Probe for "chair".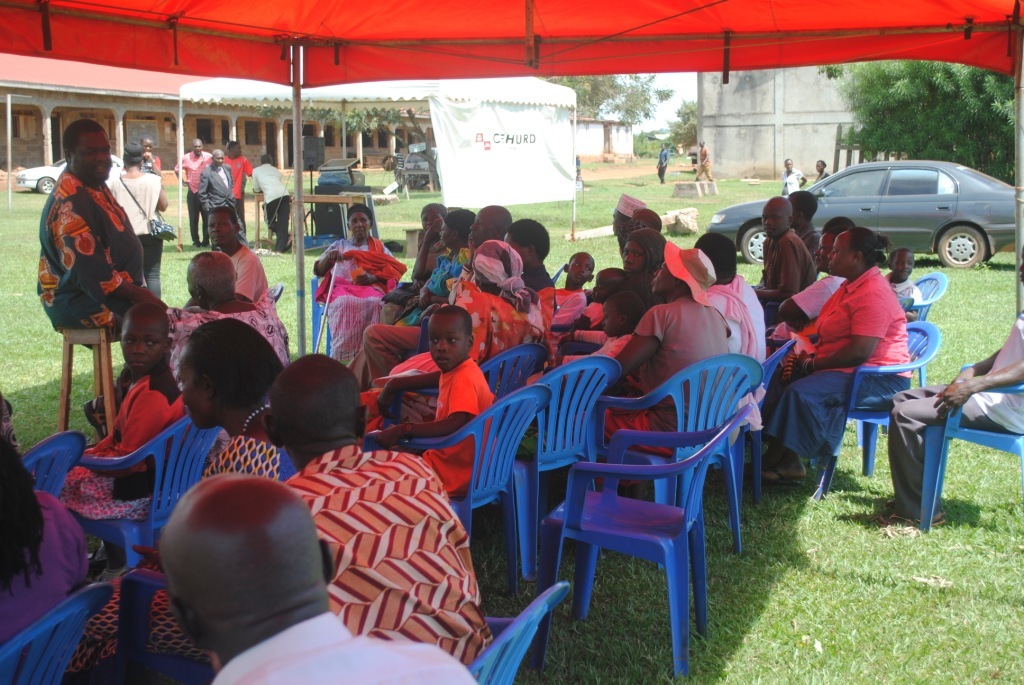
Probe result: [853,267,945,438].
